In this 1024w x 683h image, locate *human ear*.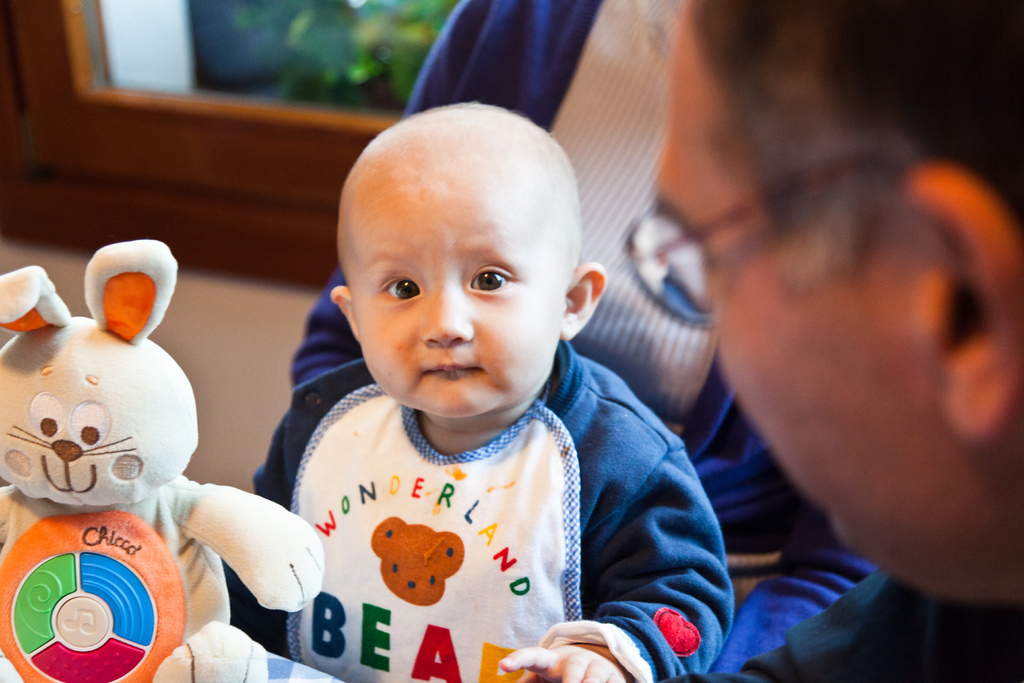
Bounding box: region(893, 152, 1023, 450).
